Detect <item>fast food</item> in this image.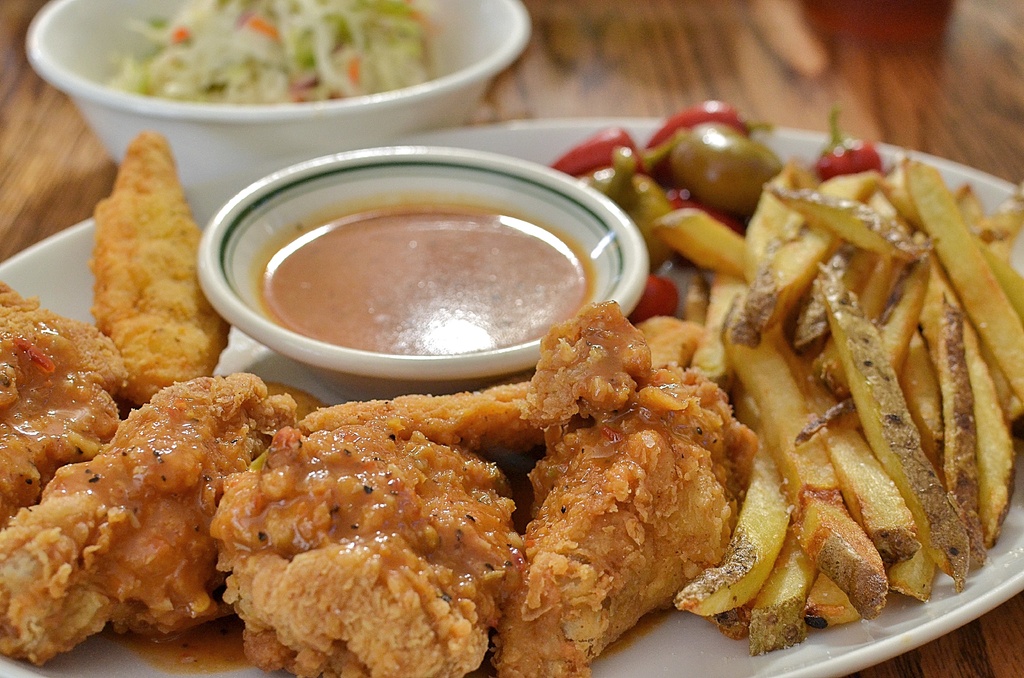
Detection: region(0, 371, 308, 663).
